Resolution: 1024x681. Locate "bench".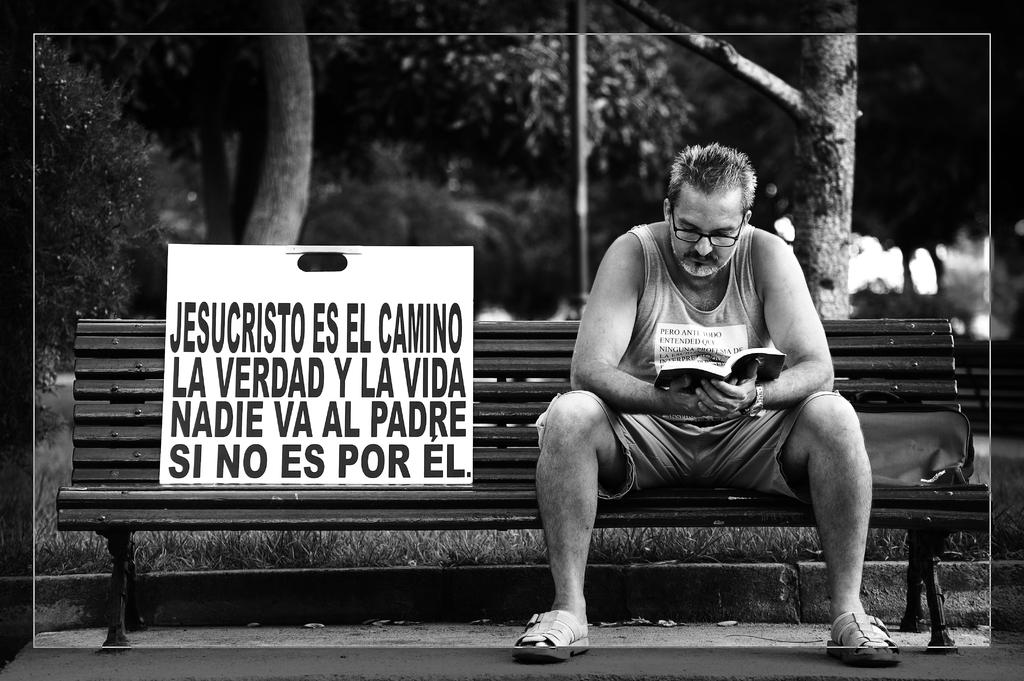
pyautogui.locateOnScreen(56, 317, 987, 645).
